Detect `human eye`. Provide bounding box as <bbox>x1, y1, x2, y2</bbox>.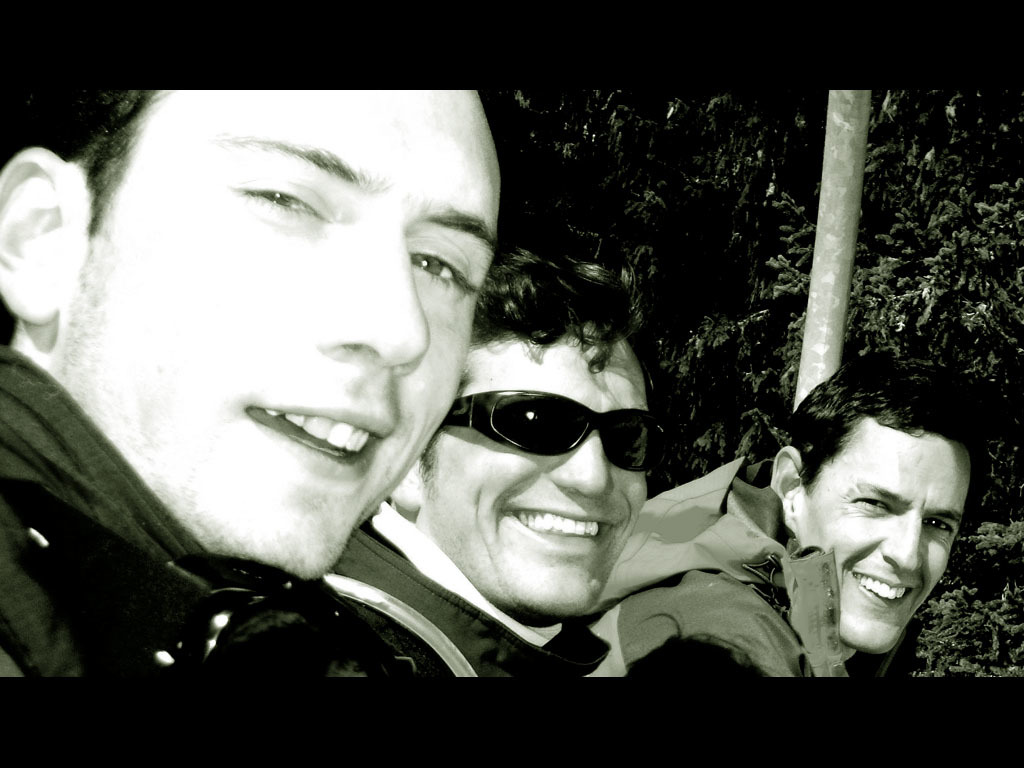
<bbox>845, 494, 891, 518</bbox>.
